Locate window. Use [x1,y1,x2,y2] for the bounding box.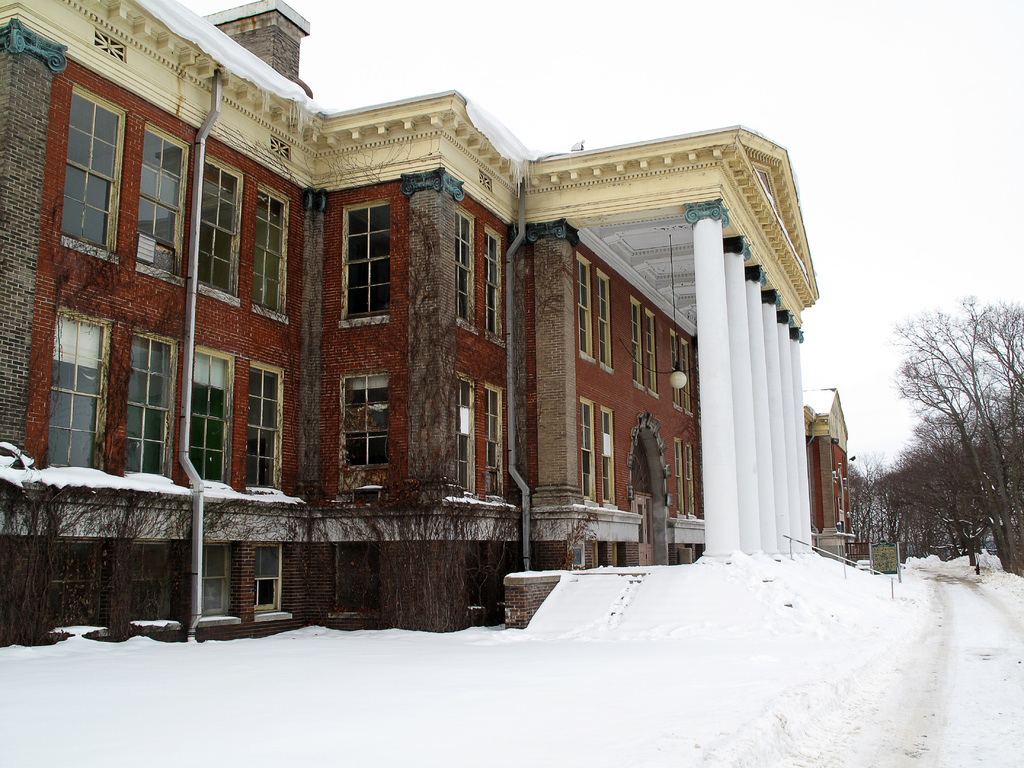
[44,307,102,470].
